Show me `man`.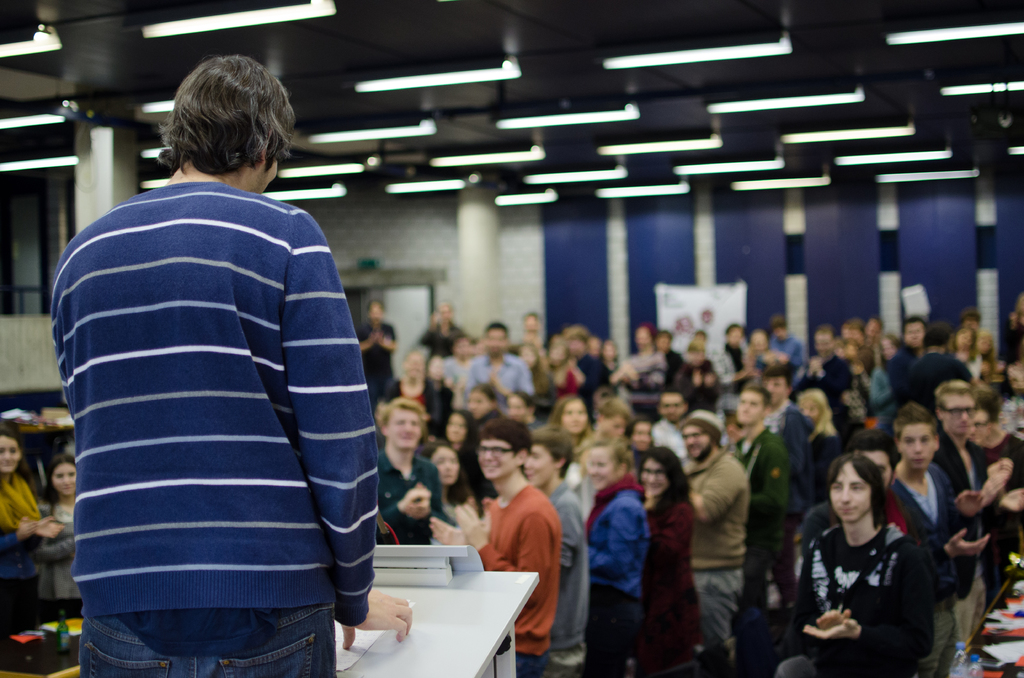
`man` is here: x1=799, y1=428, x2=922, y2=561.
